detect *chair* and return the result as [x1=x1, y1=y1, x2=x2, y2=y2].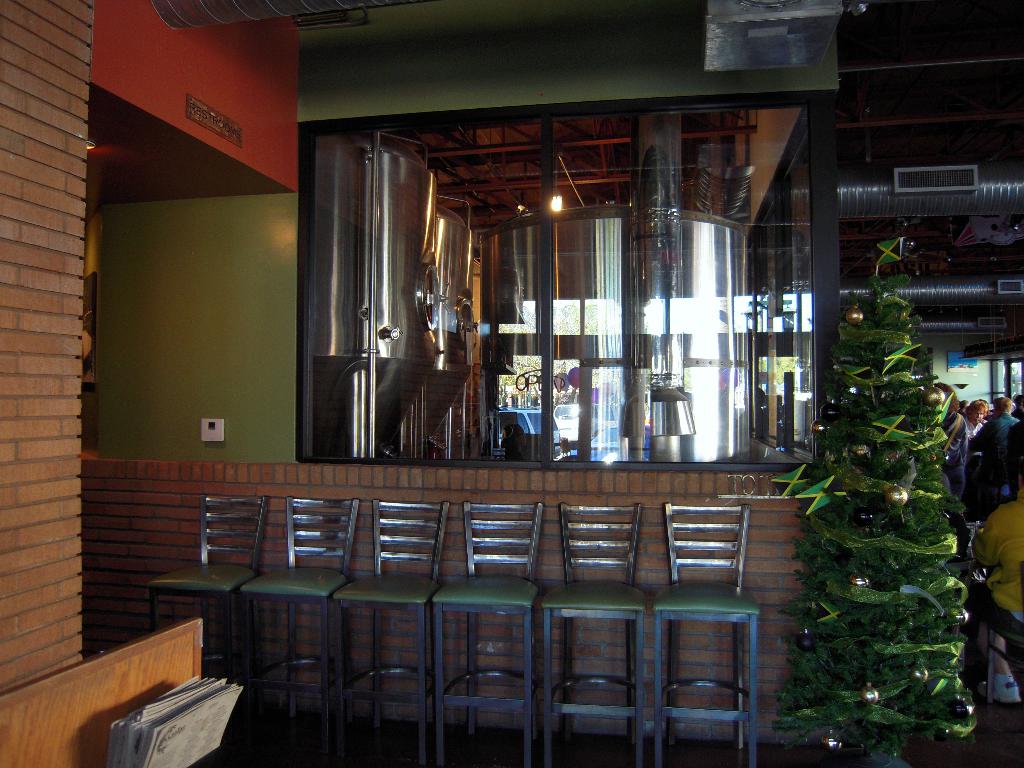
[x1=326, y1=499, x2=452, y2=767].
